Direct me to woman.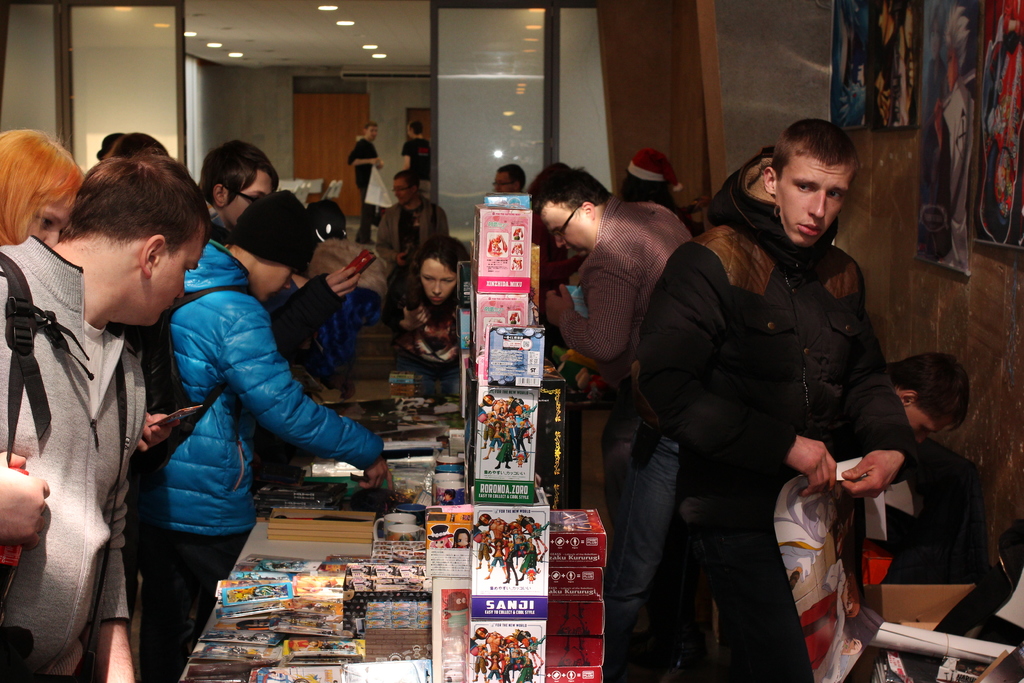
Direction: [95,133,120,160].
